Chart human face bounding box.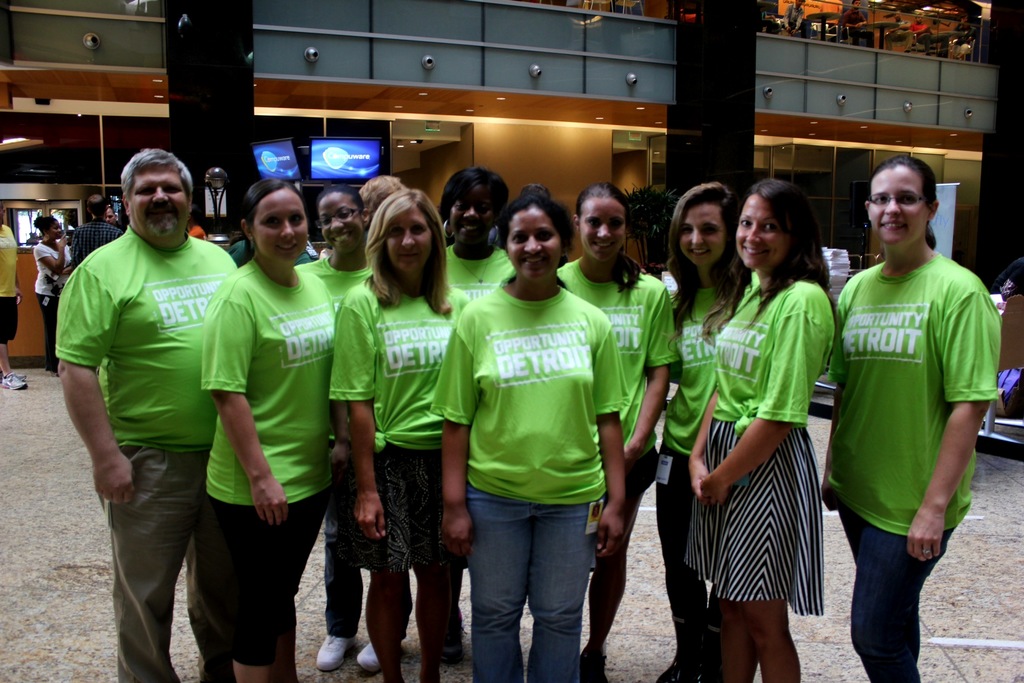
Charted: {"left": 584, "top": 199, "right": 625, "bottom": 264}.
